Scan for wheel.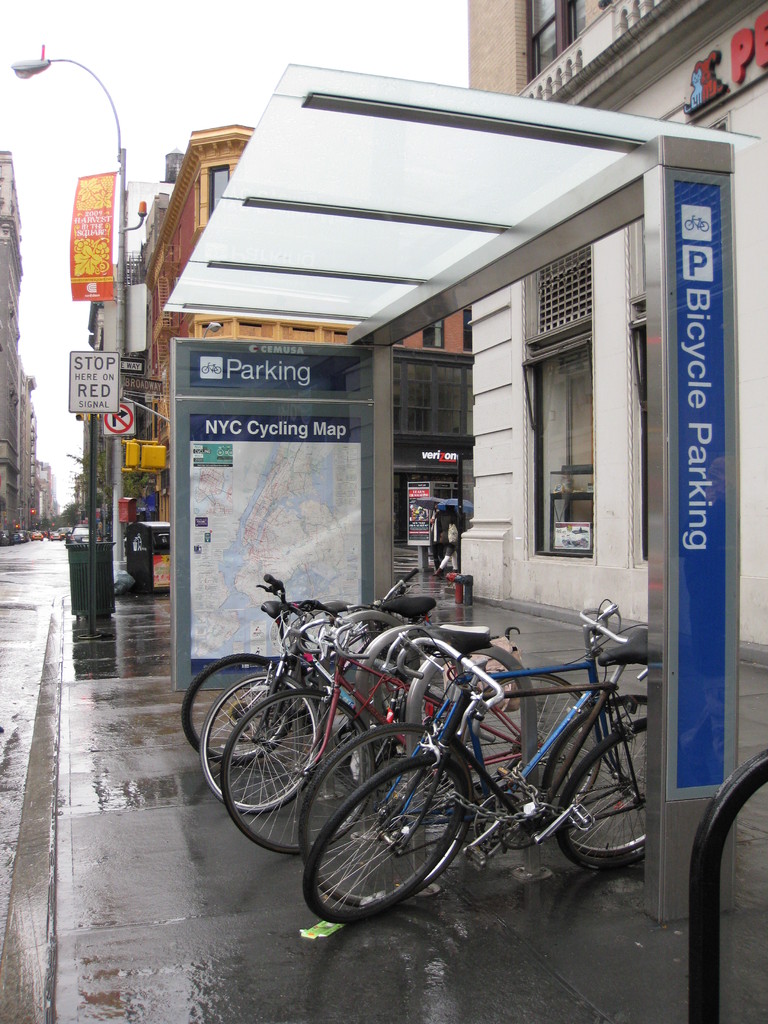
Scan result: left=305, top=765, right=471, bottom=927.
